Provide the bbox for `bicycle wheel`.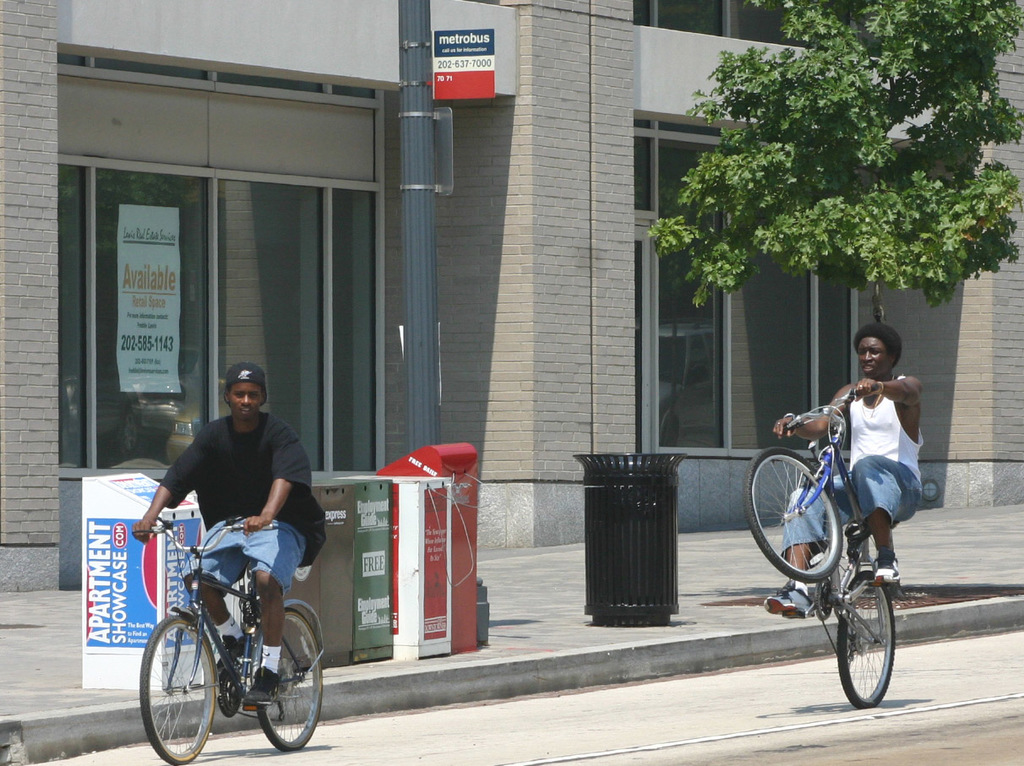
select_region(737, 444, 844, 582).
